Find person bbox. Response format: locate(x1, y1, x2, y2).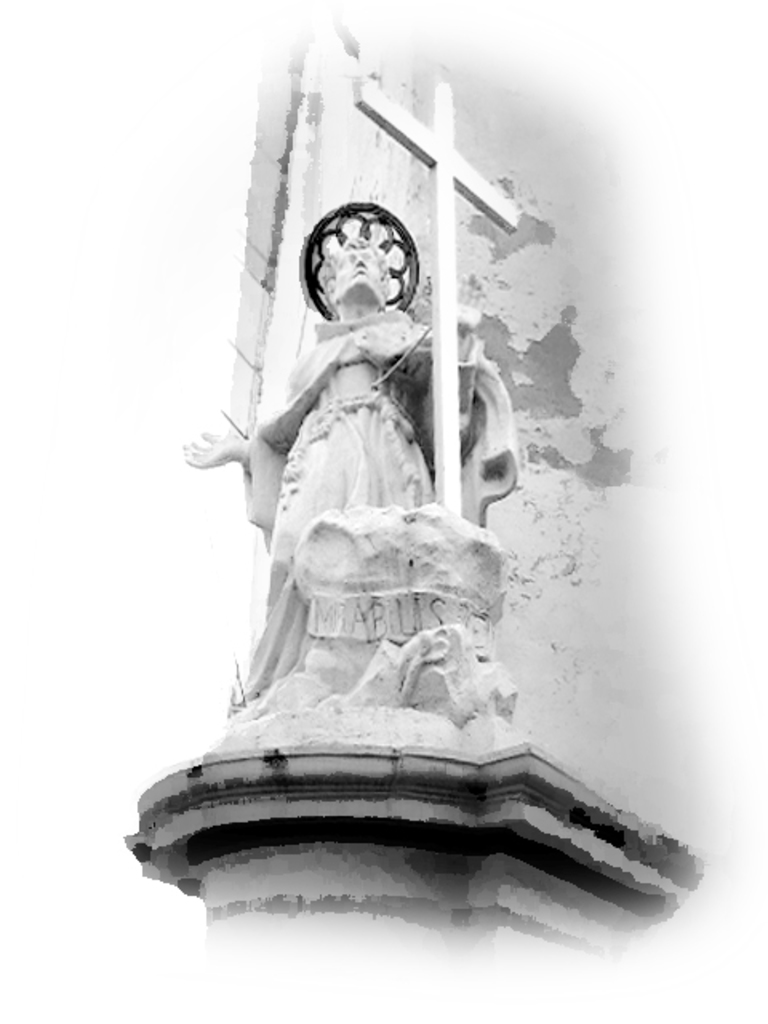
locate(186, 229, 518, 693).
